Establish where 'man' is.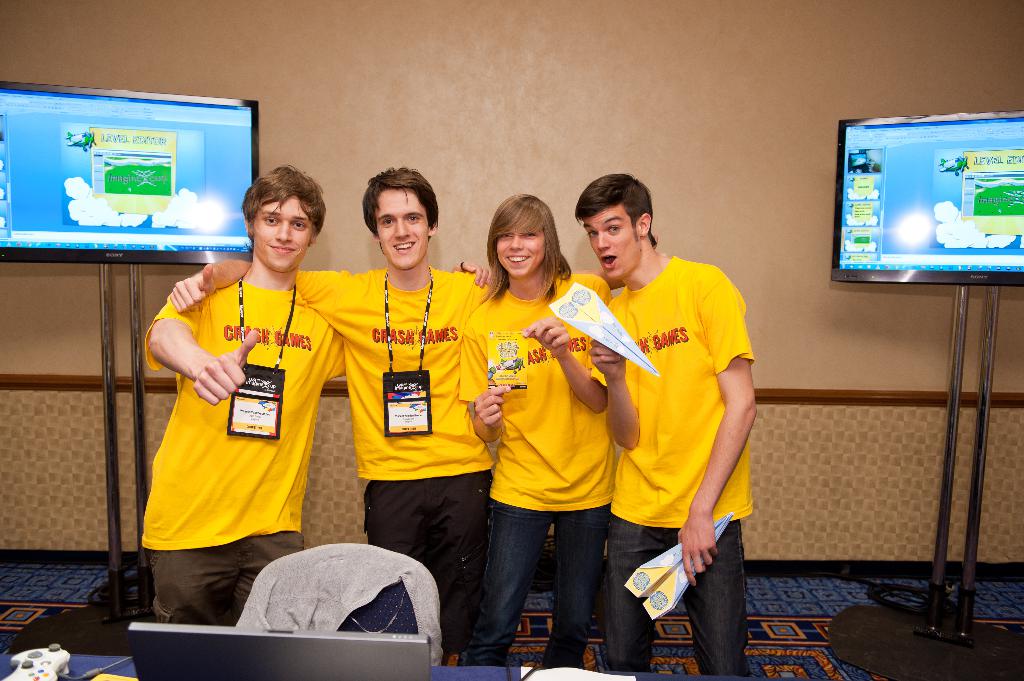
Established at region(163, 161, 679, 667).
